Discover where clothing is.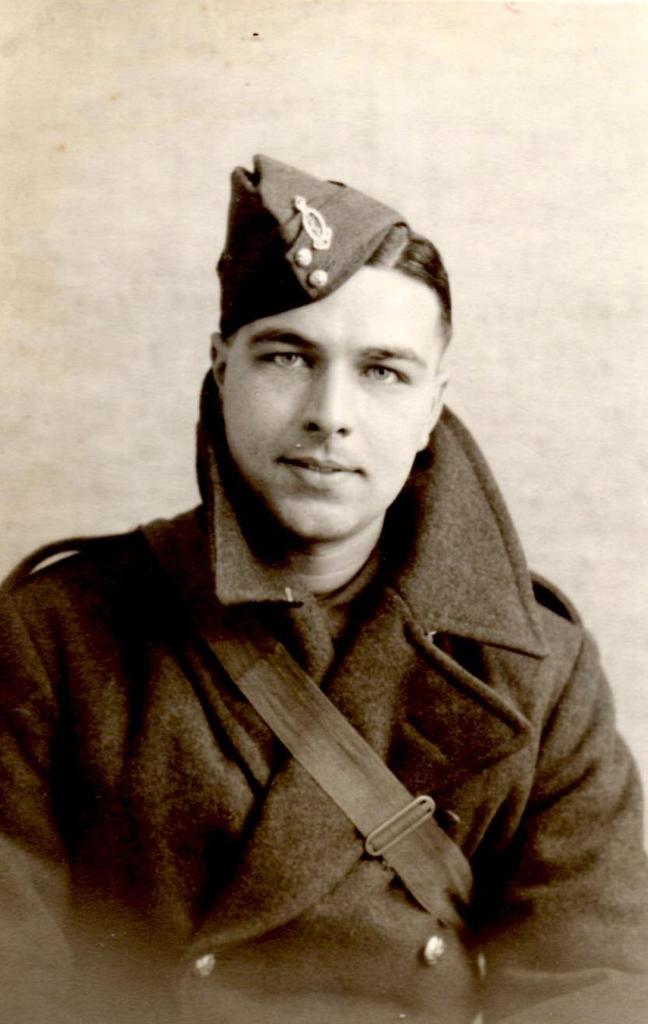
Discovered at region(18, 375, 634, 1021).
